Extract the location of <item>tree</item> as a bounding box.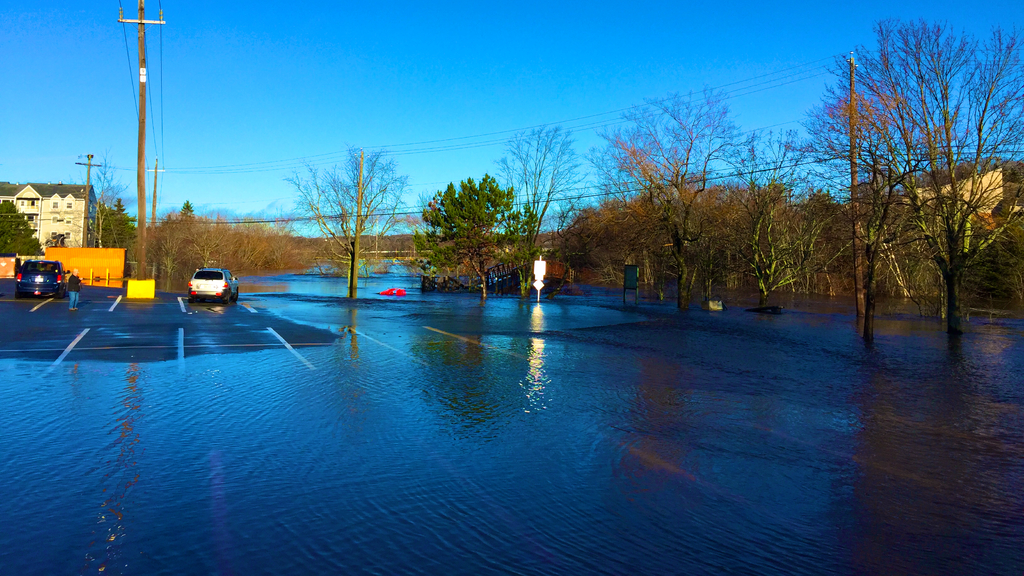
179,198,198,220.
